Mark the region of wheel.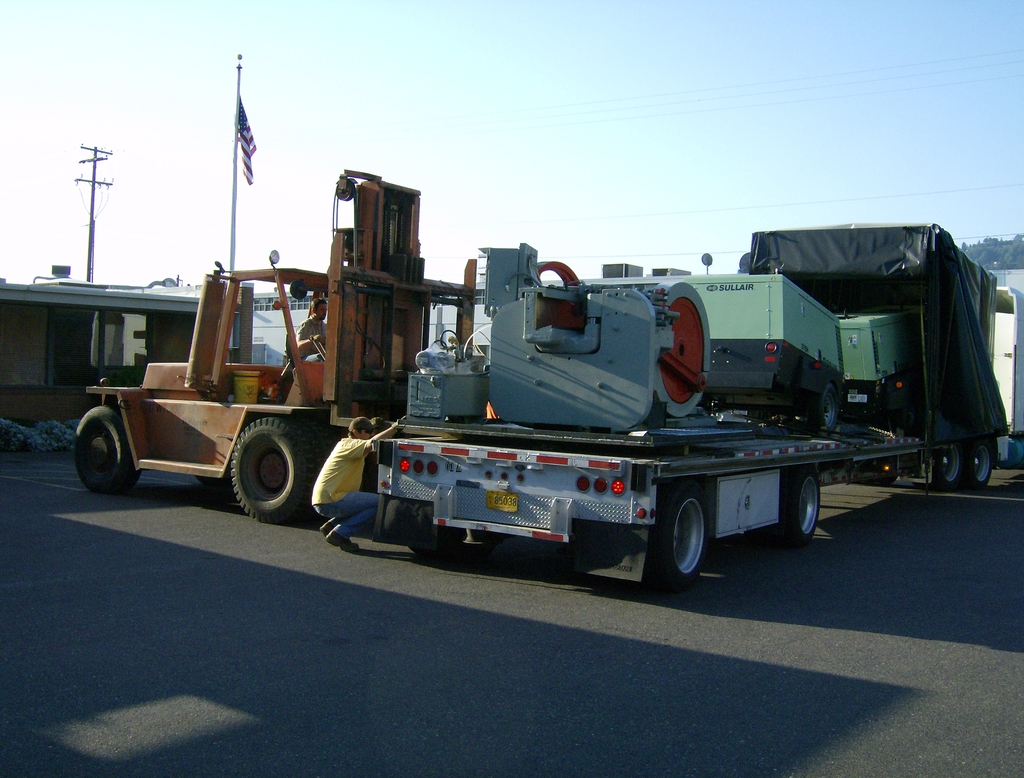
Region: 195, 475, 227, 488.
